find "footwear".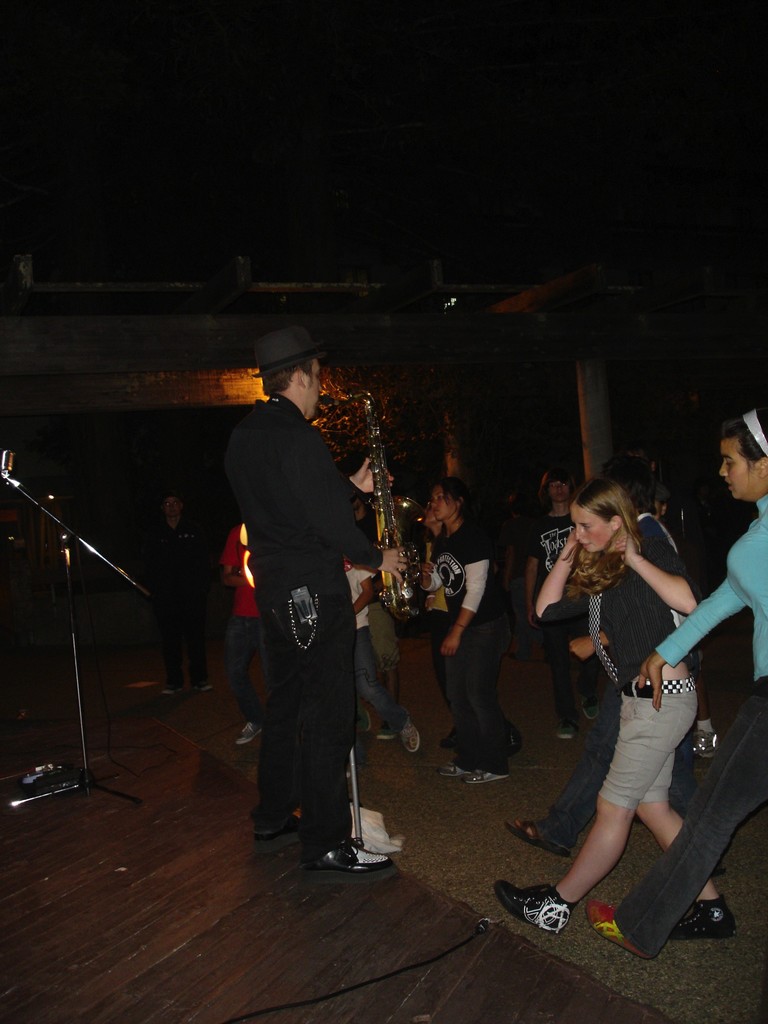
233,720,264,746.
